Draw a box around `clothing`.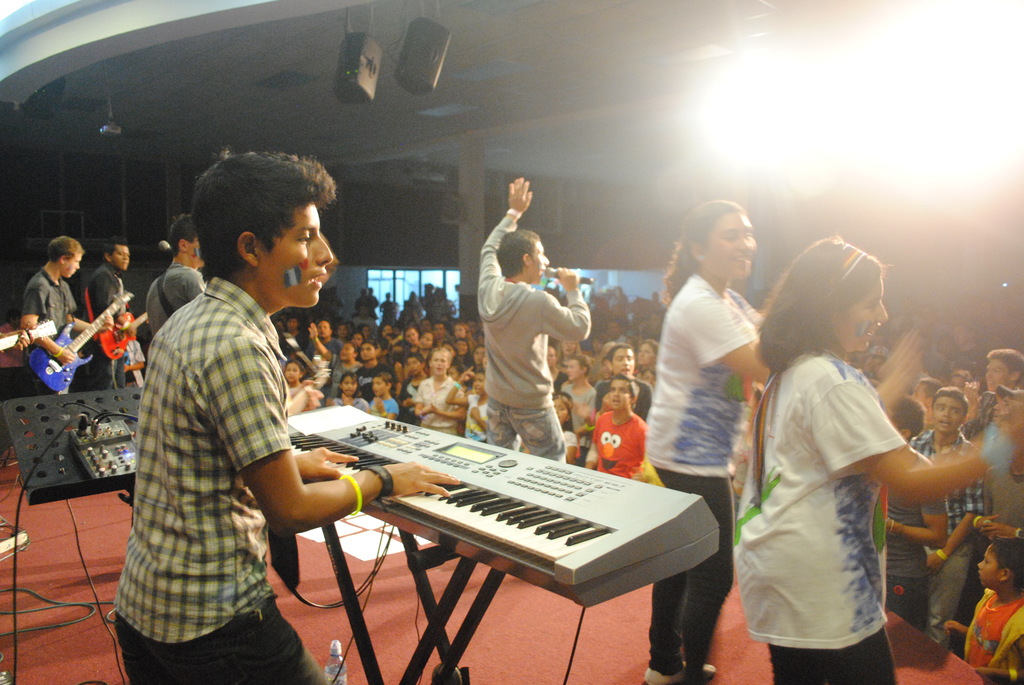
rect(876, 457, 955, 625).
